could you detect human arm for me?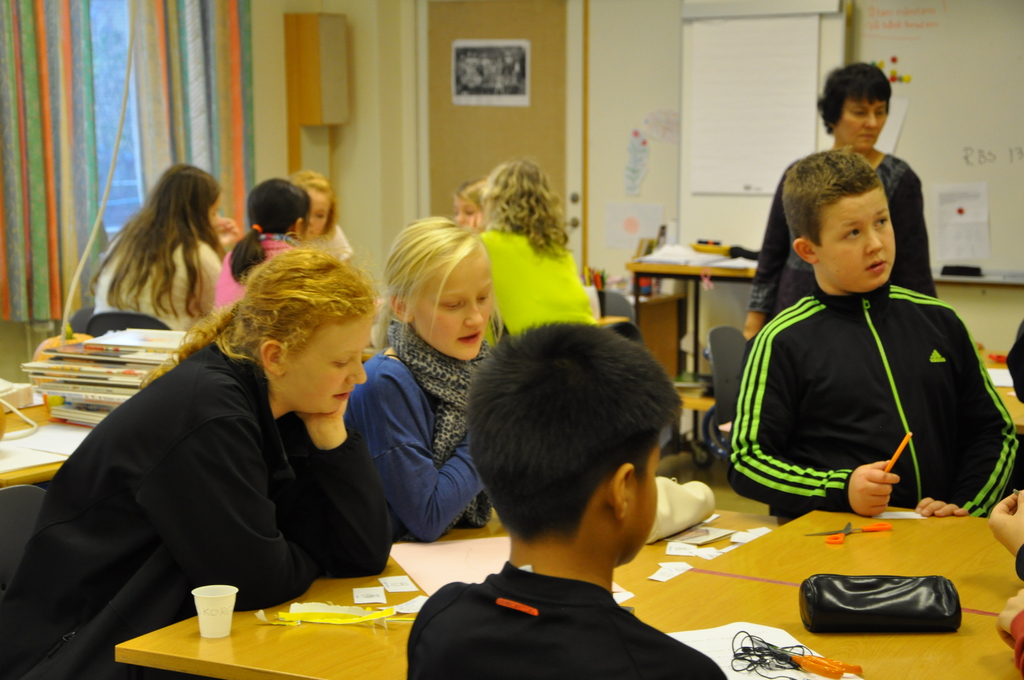
Detection result: [353,355,484,539].
